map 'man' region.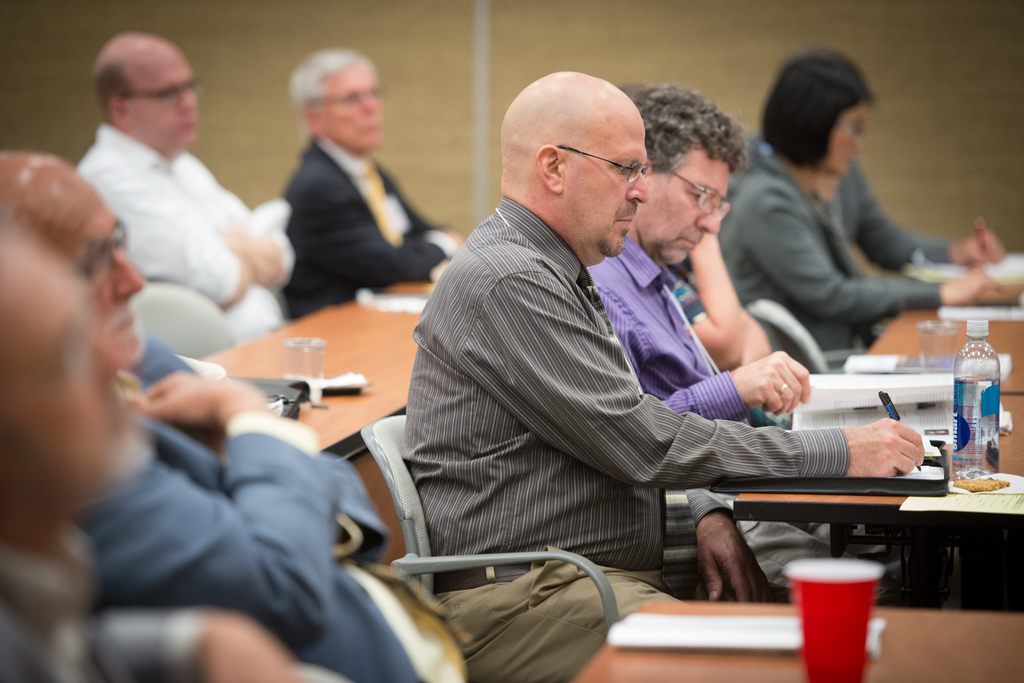
Mapped to [x1=0, y1=157, x2=456, y2=682].
